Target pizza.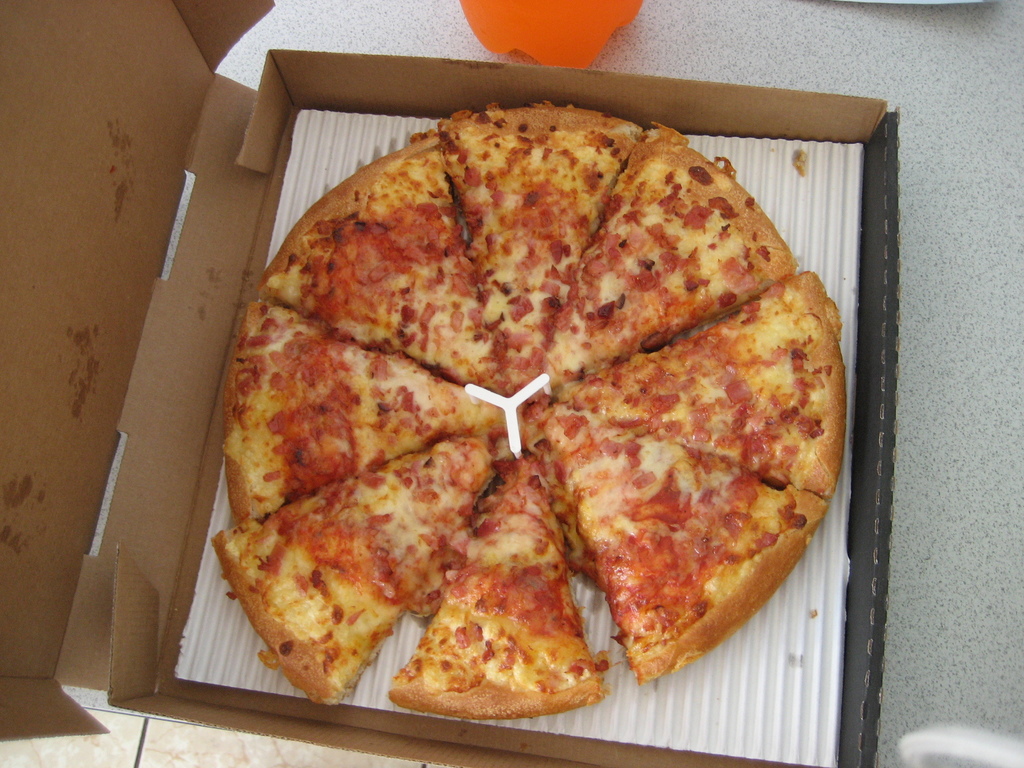
Target region: (x1=221, y1=101, x2=872, y2=721).
